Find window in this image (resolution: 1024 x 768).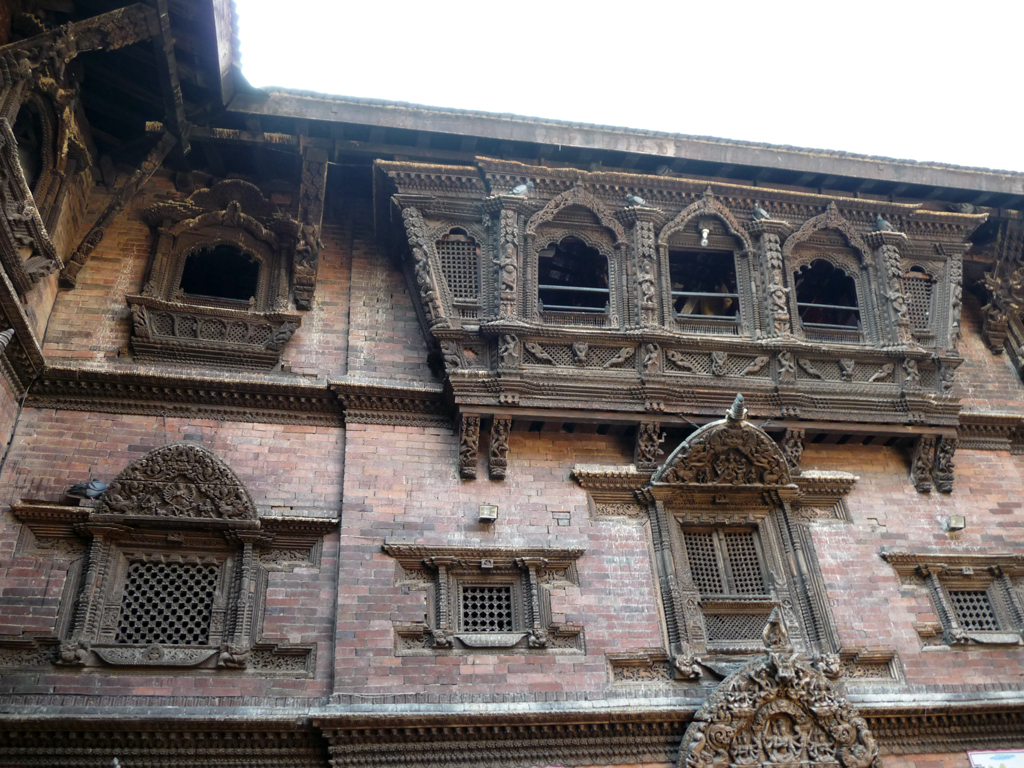
locate(532, 236, 624, 325).
